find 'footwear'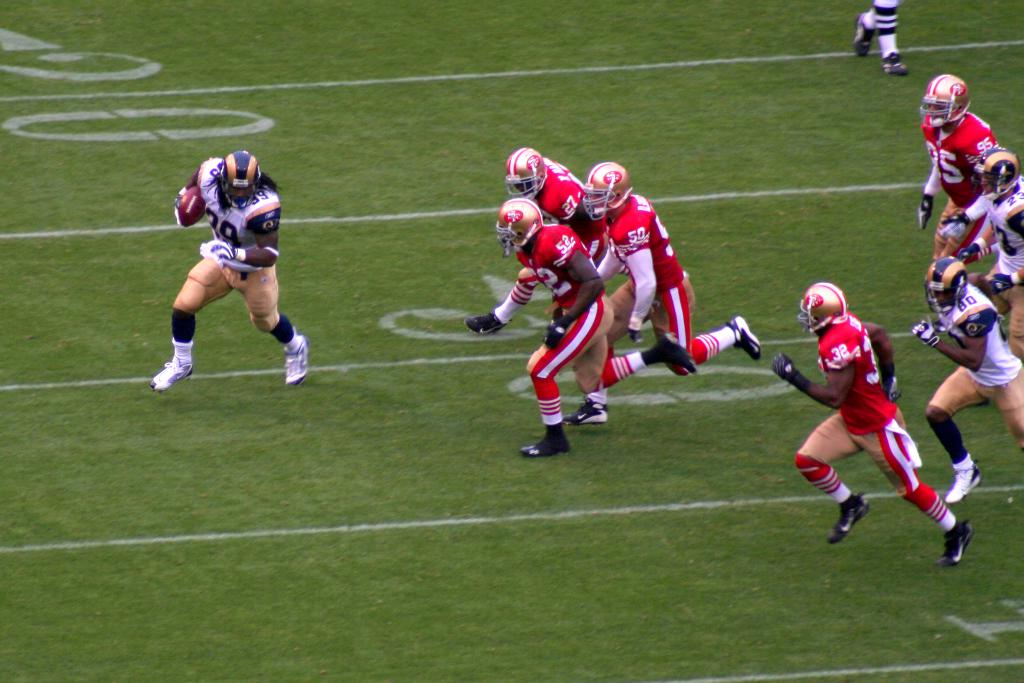
[left=724, top=314, right=761, bottom=362]
